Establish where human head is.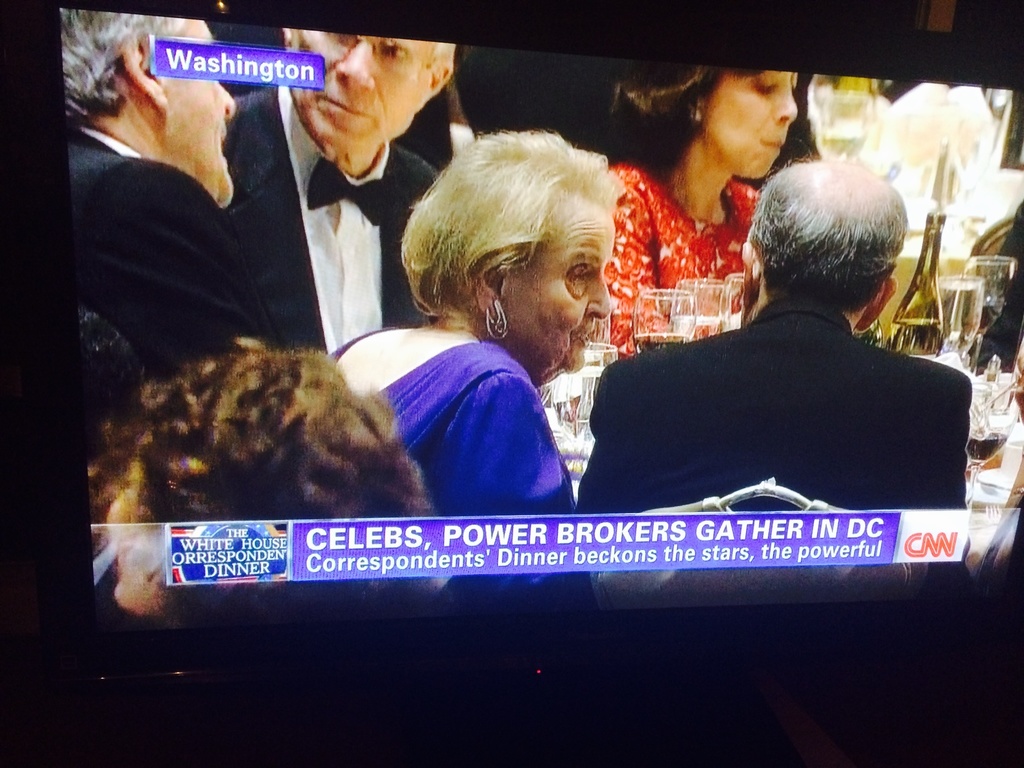
Established at bbox=[280, 28, 452, 156].
